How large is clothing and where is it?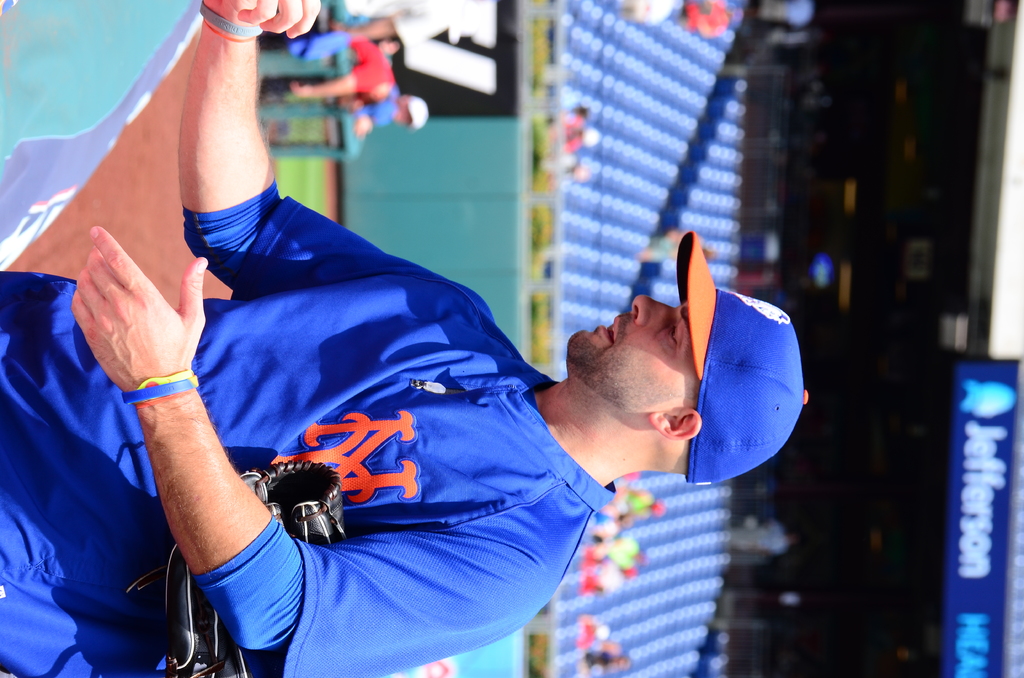
Bounding box: [x1=65, y1=172, x2=759, y2=677].
